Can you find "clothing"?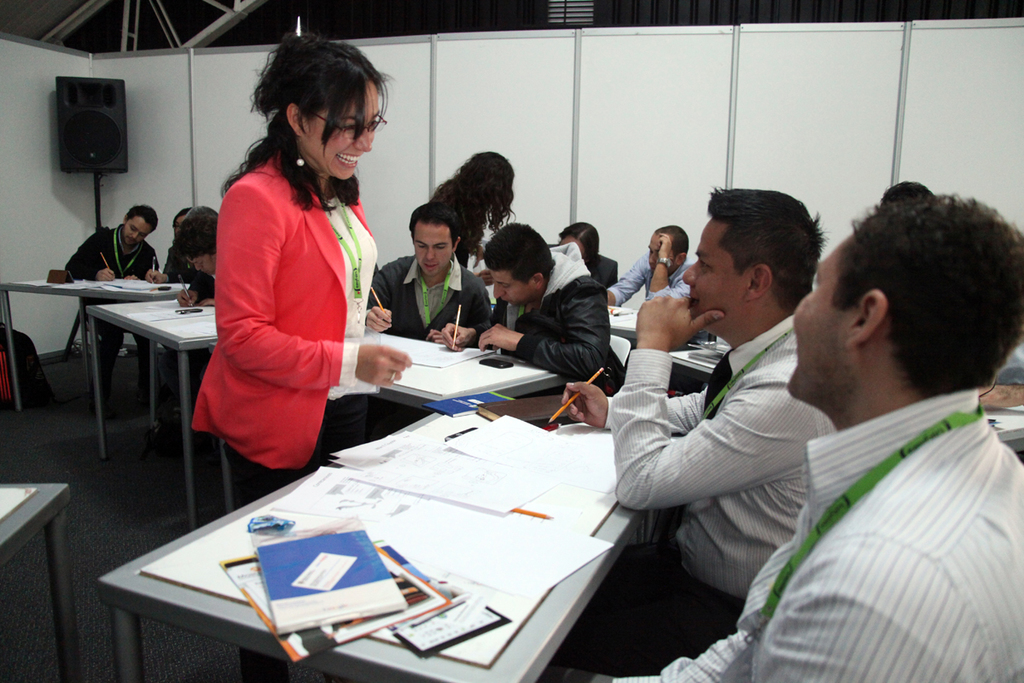
Yes, bounding box: select_region(596, 306, 841, 640).
